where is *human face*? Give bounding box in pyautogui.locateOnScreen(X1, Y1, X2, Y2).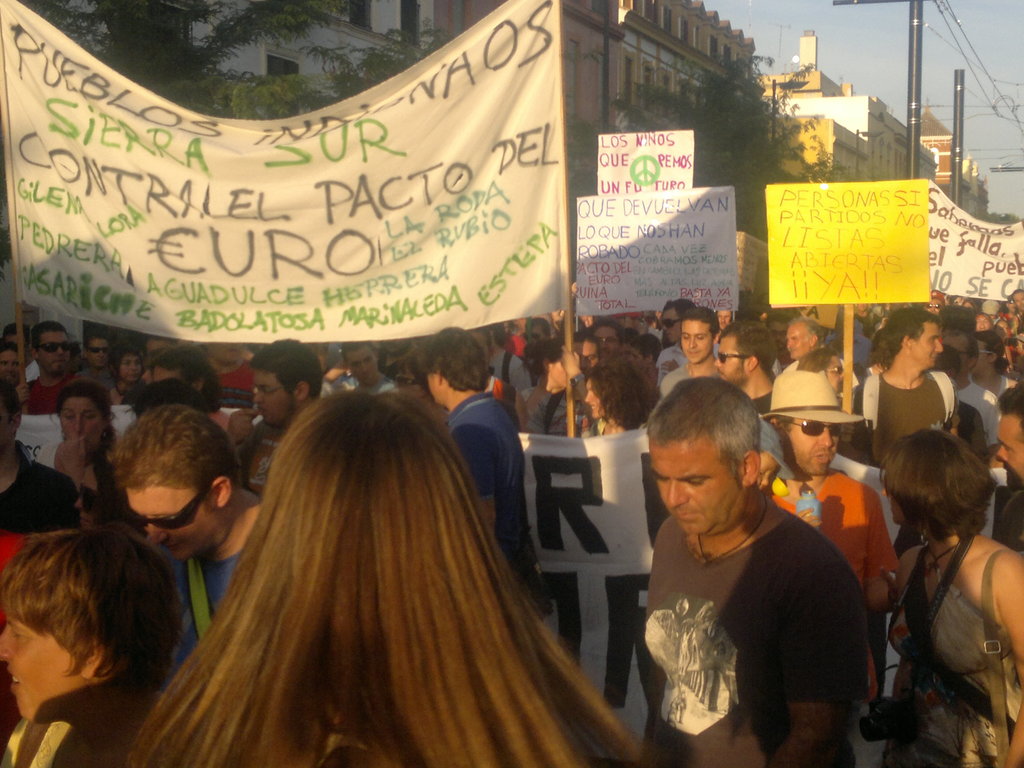
pyautogui.locateOnScreen(38, 331, 70, 378).
